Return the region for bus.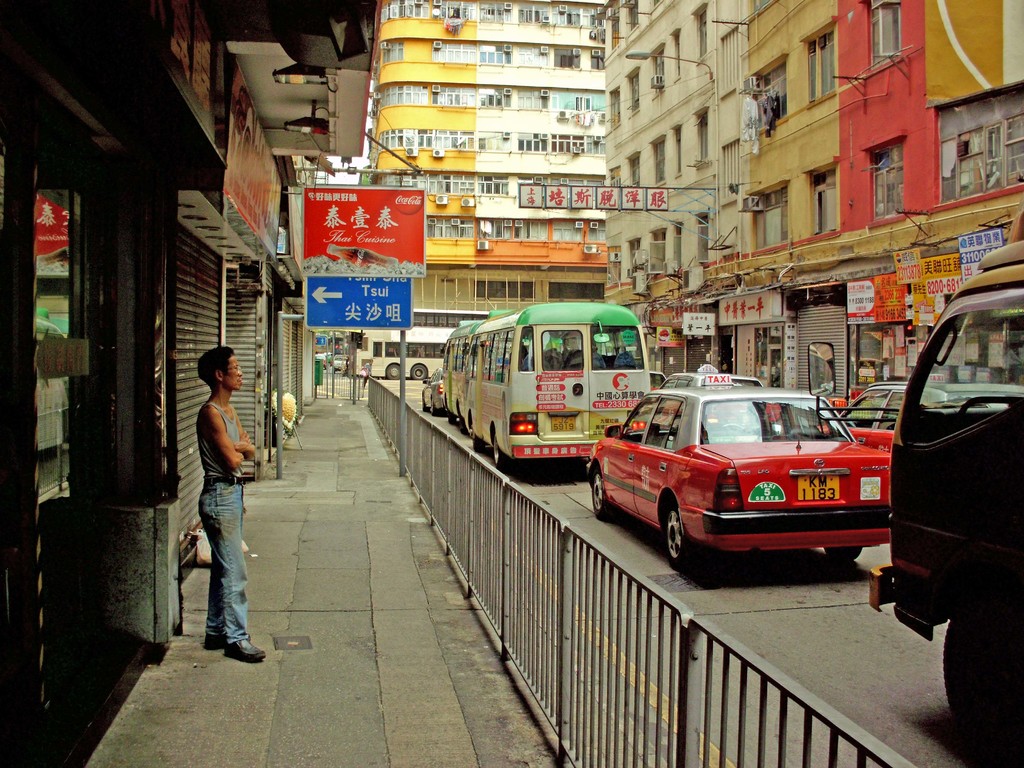
440 300 652 477.
